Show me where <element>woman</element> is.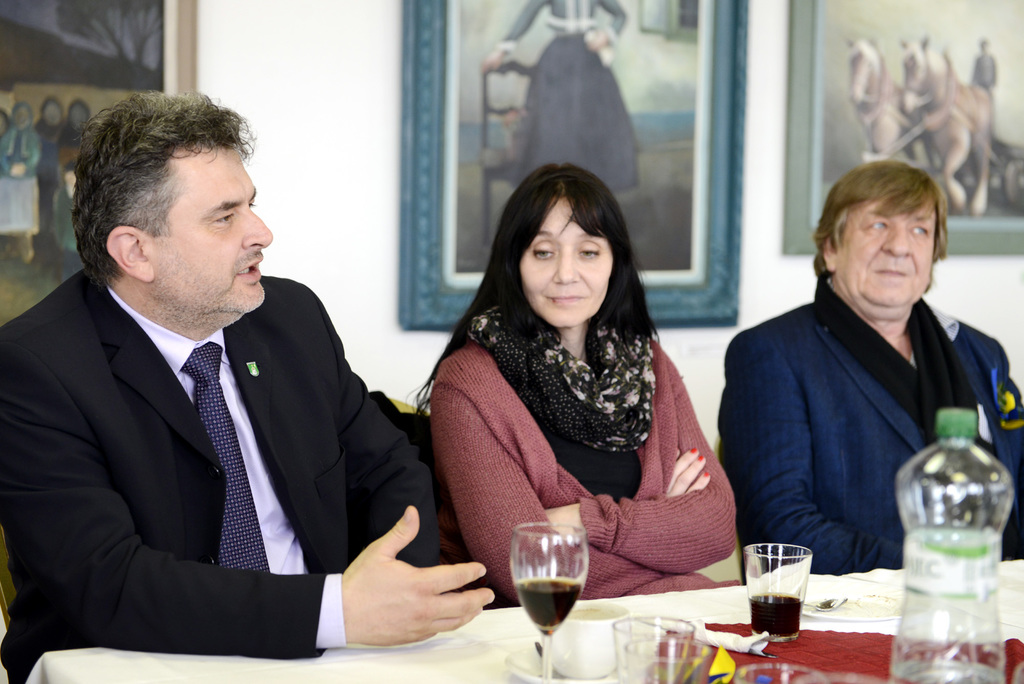
<element>woman</element> is at <region>471, 0, 650, 185</region>.
